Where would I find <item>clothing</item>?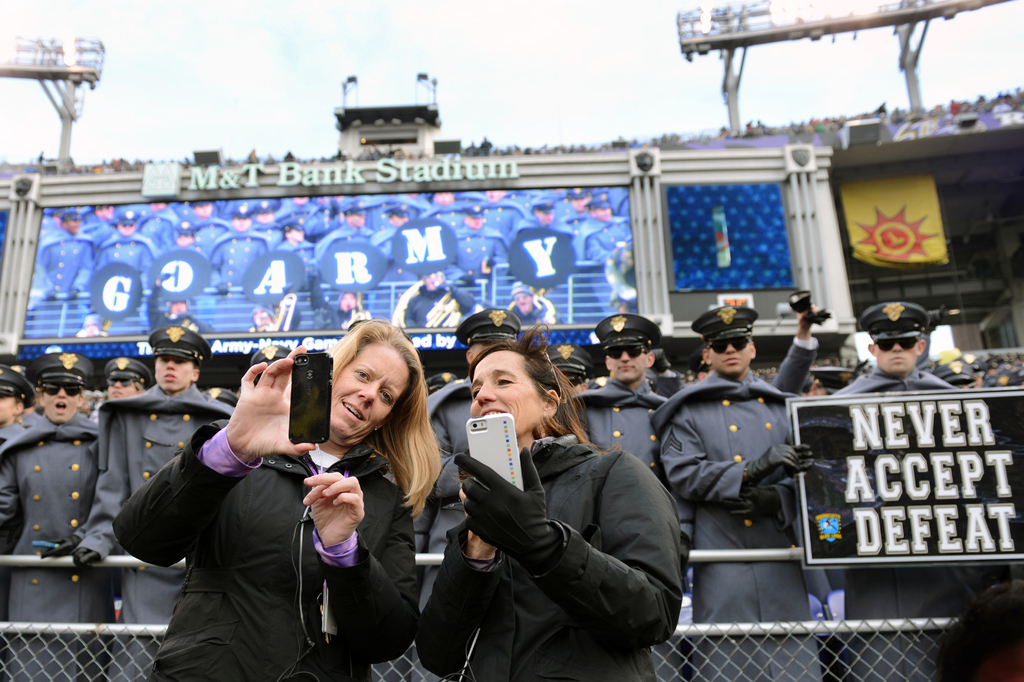
At bbox=[580, 218, 633, 313].
